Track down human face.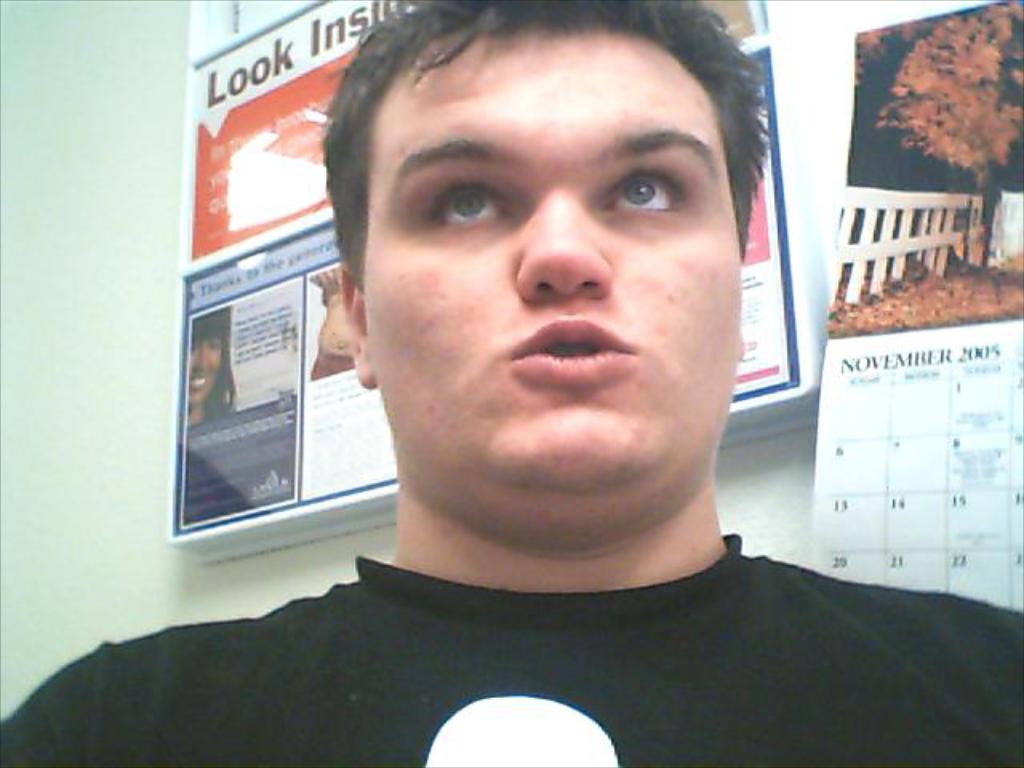
Tracked to box=[357, 35, 746, 523].
